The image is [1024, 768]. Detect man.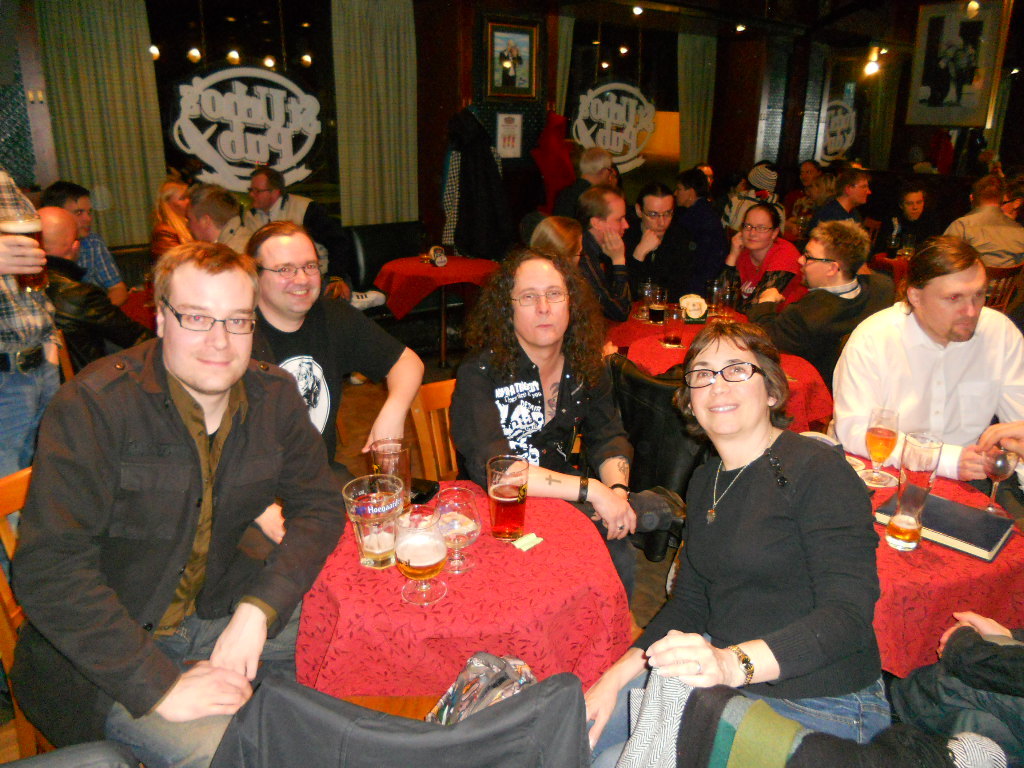
Detection: [32, 206, 160, 375].
